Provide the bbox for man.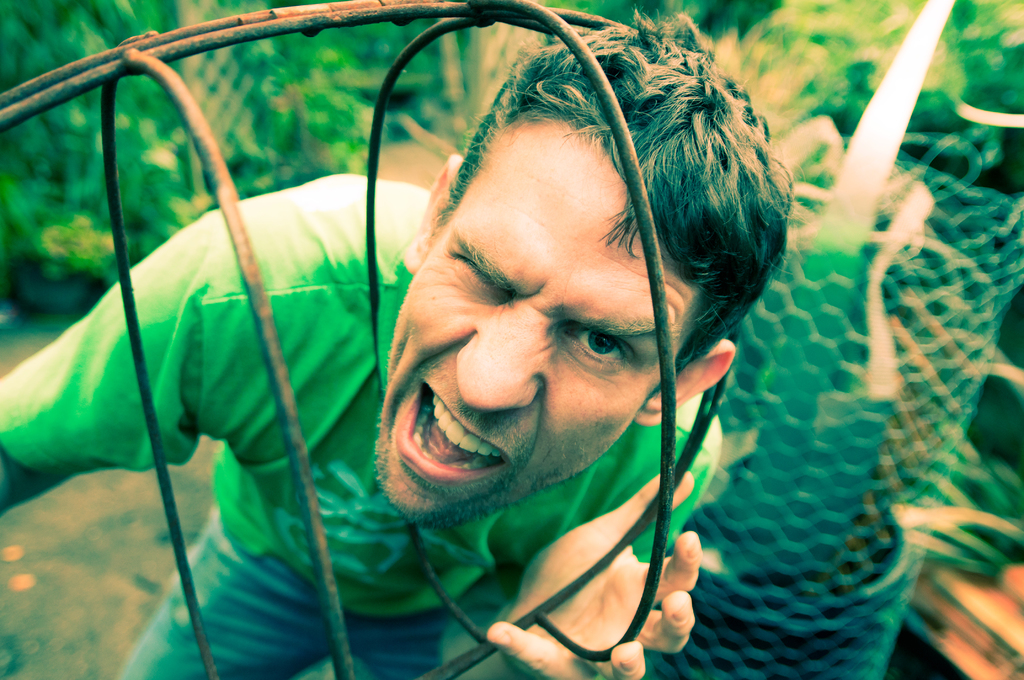
crop(0, 0, 801, 679).
